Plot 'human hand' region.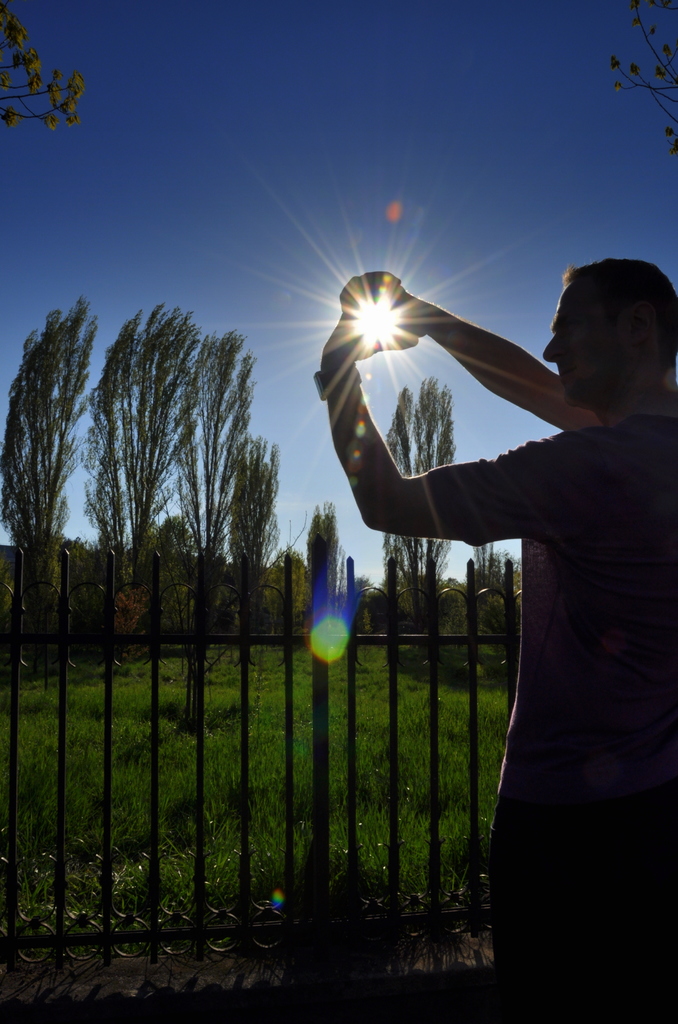
Plotted at [x1=318, y1=275, x2=423, y2=363].
